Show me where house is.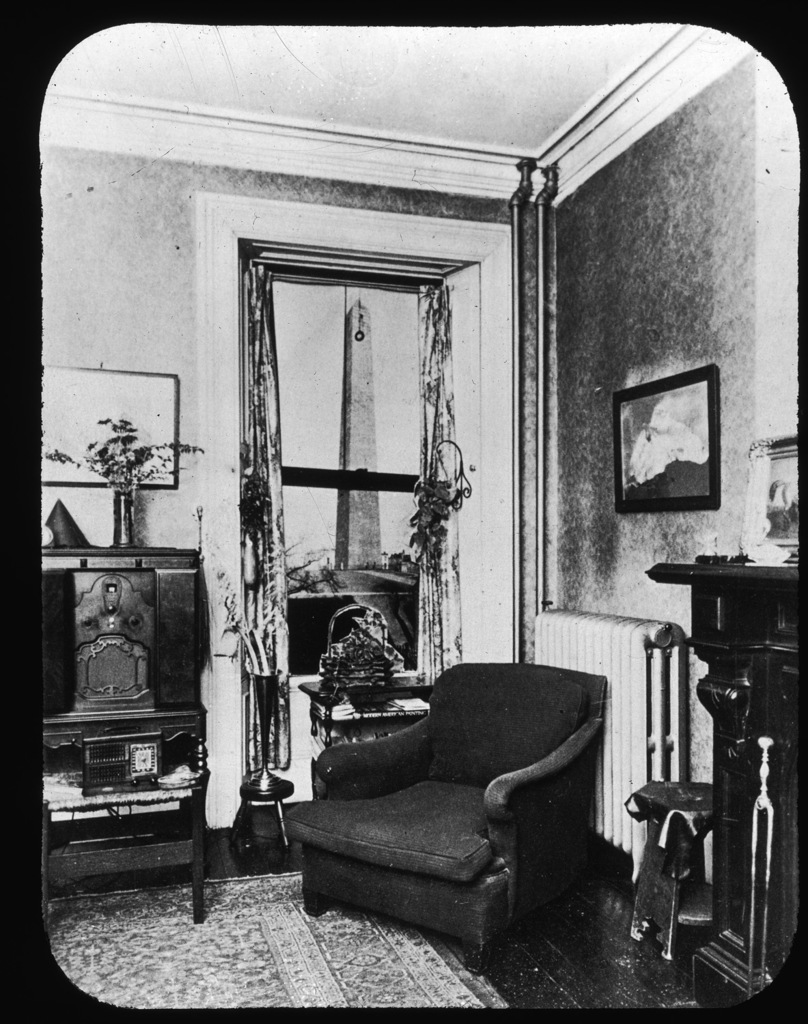
house is at bbox(32, 0, 807, 964).
